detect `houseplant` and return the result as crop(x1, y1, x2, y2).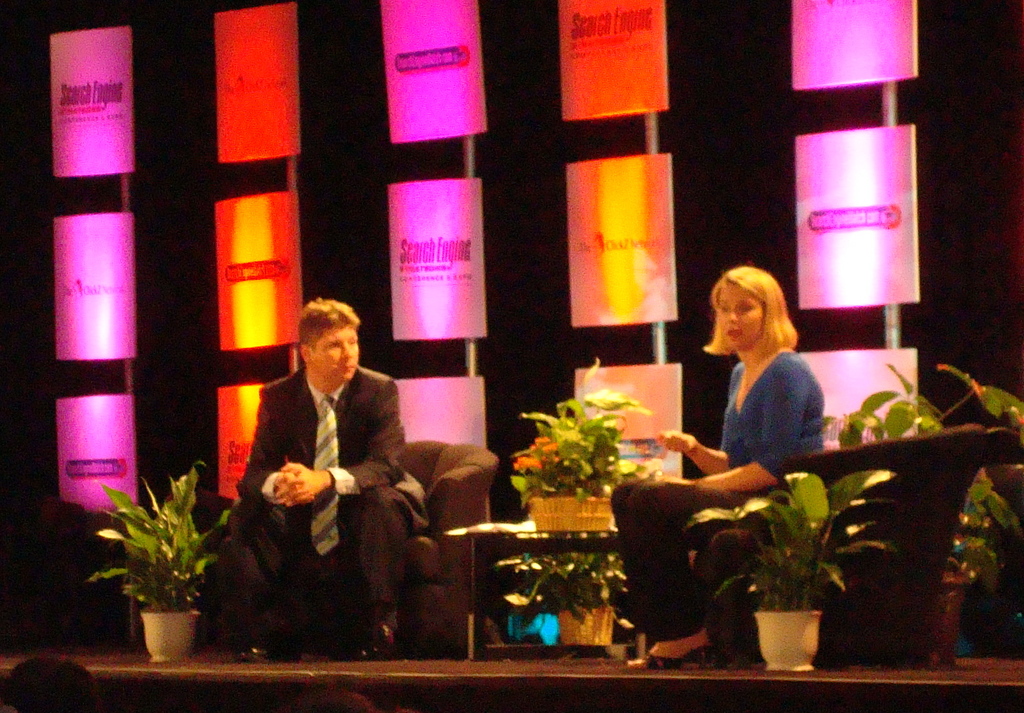
crop(496, 544, 637, 645).
